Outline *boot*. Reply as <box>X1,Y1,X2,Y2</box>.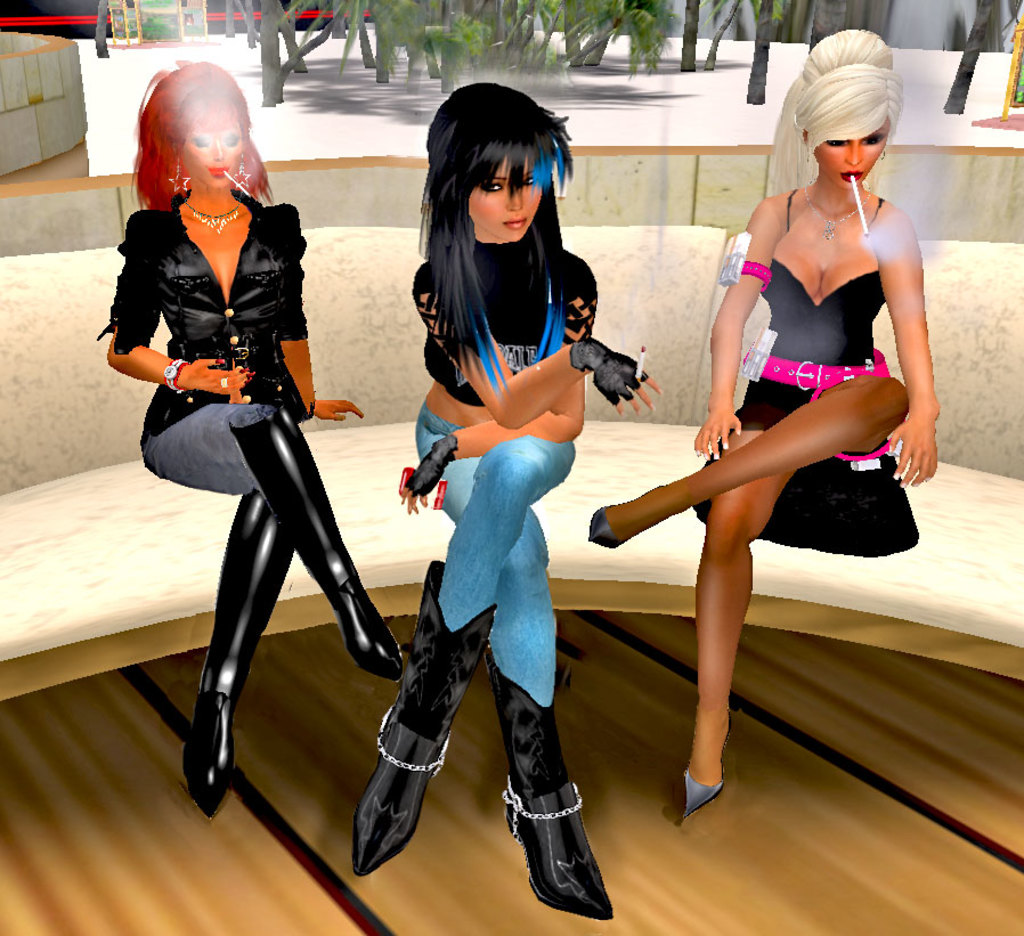
<box>488,660,618,931</box>.
